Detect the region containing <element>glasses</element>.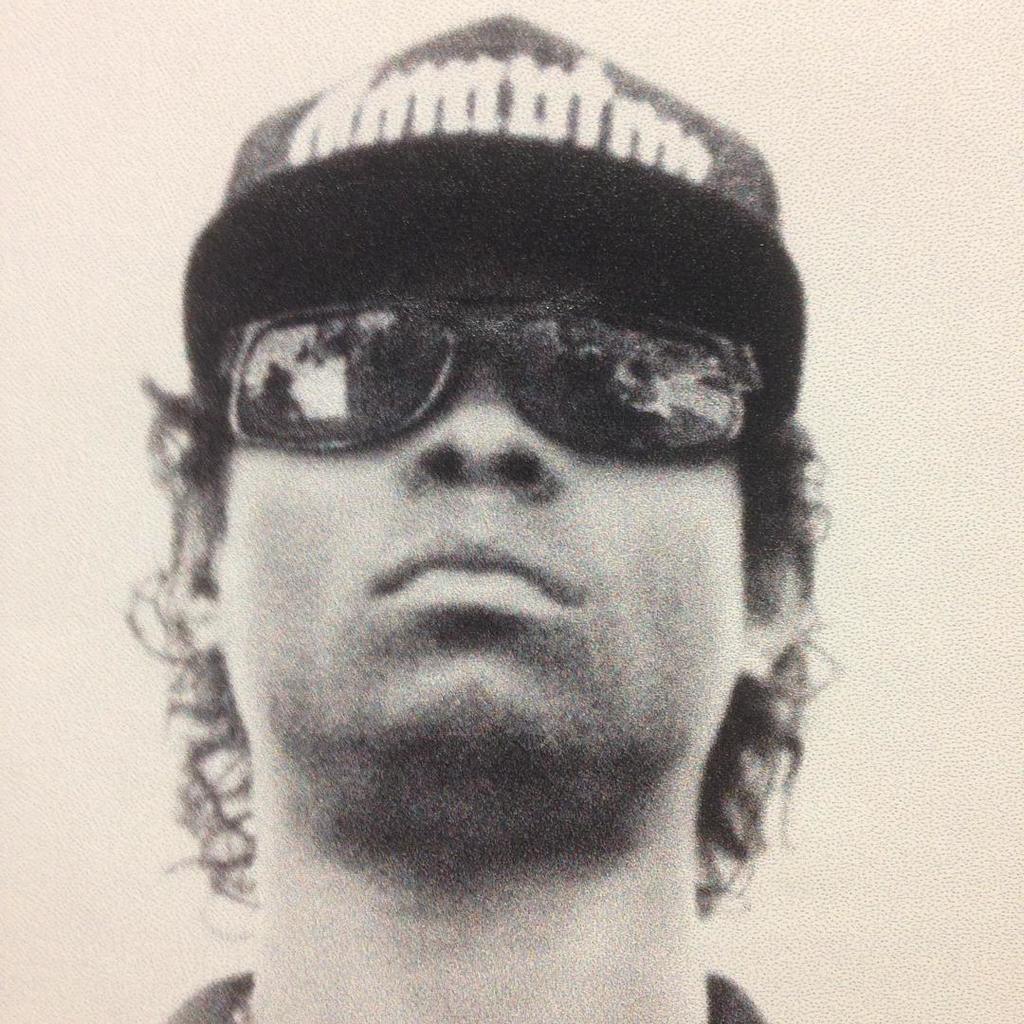
(left=188, top=298, right=793, bottom=471).
